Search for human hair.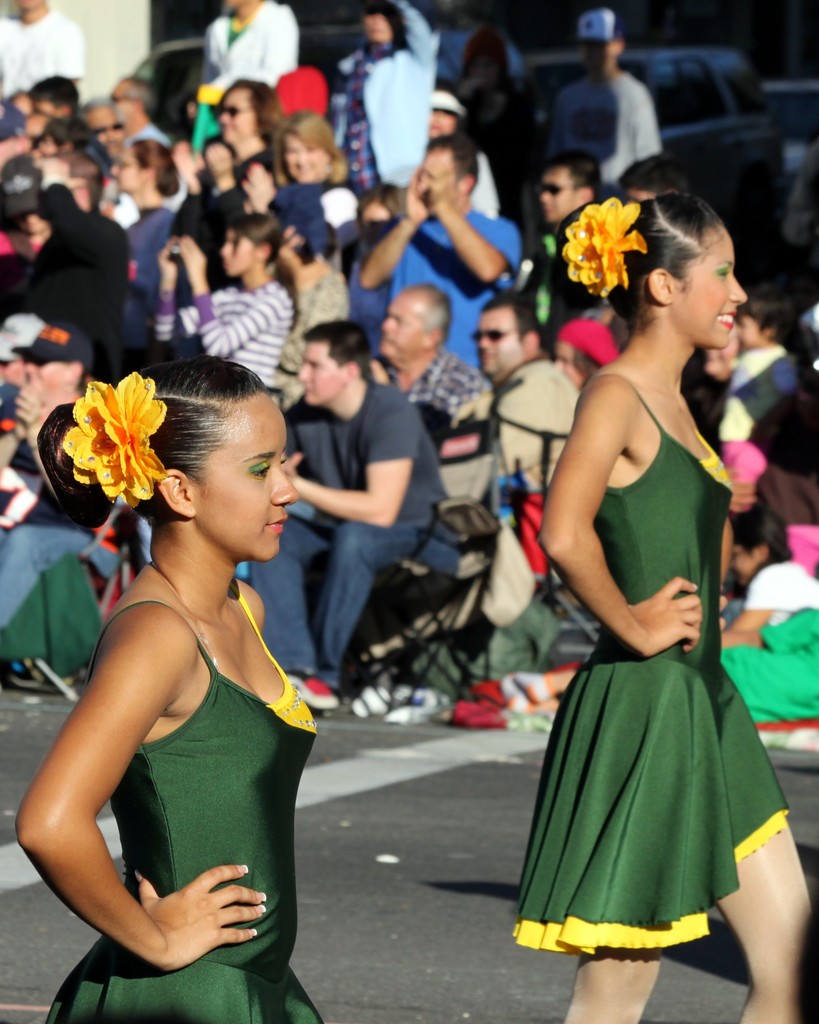
Found at x1=596 y1=185 x2=727 y2=344.
